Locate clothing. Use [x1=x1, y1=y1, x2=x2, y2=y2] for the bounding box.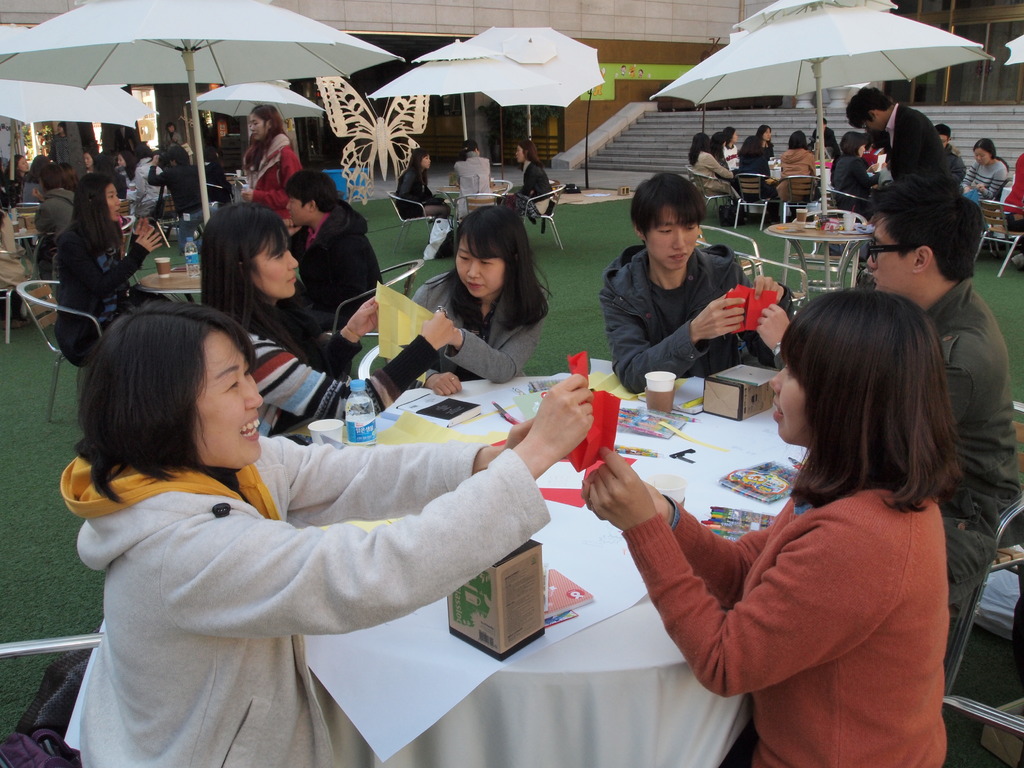
[x1=832, y1=149, x2=877, y2=223].
